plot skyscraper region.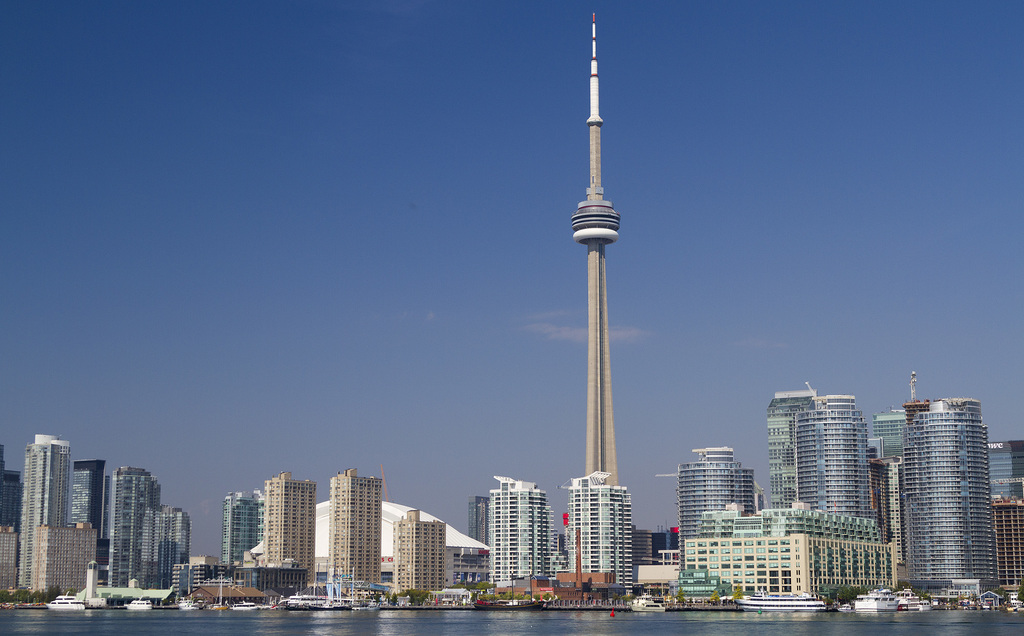
Plotted at [675, 439, 777, 549].
